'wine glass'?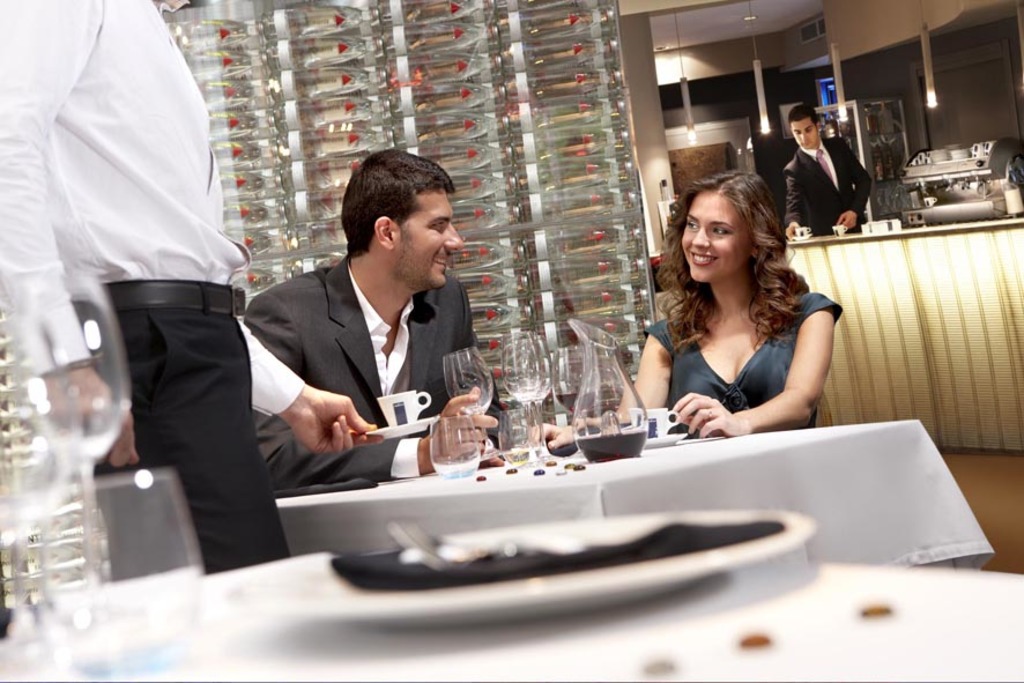
[left=524, top=326, right=554, bottom=455]
